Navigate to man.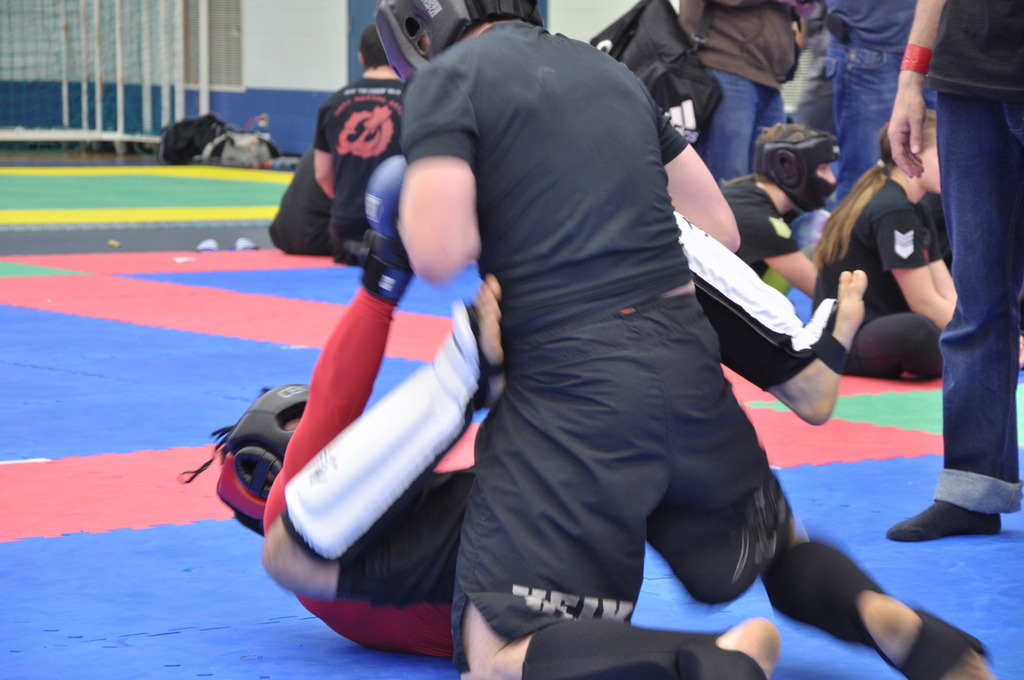
Navigation target: [left=881, top=0, right=1023, bottom=544].
